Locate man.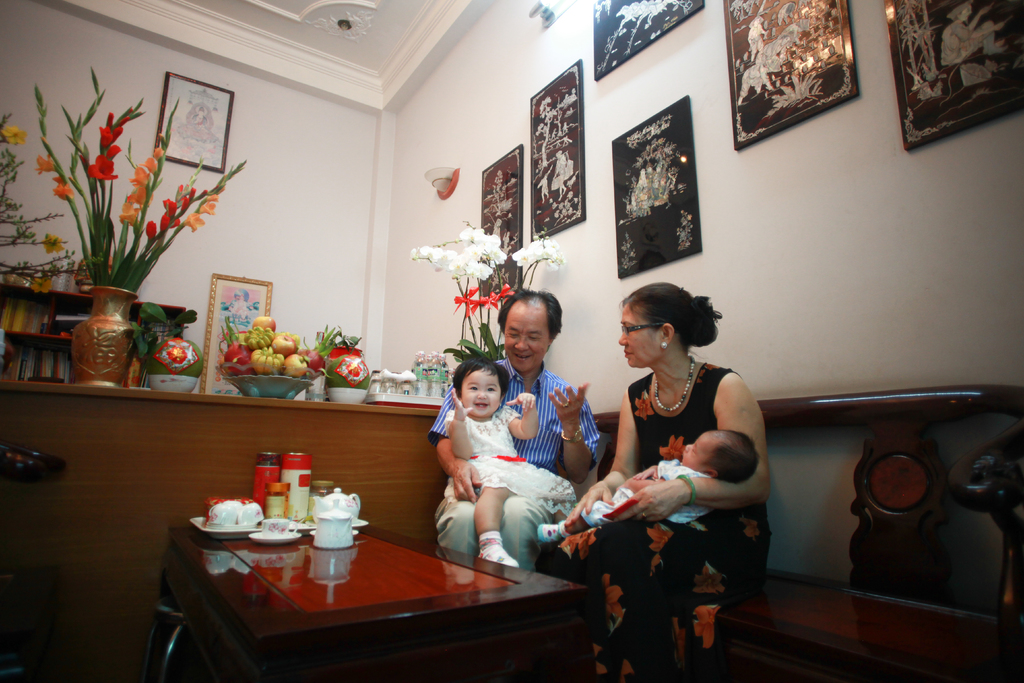
Bounding box: 430:289:605:576.
